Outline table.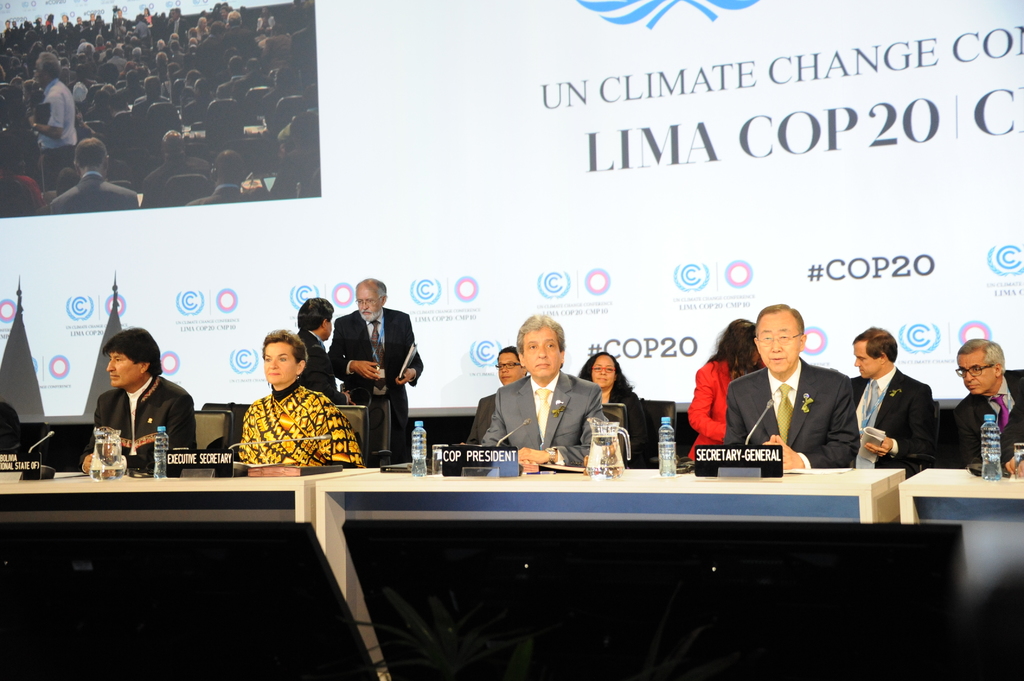
Outline: select_region(900, 466, 1023, 524).
